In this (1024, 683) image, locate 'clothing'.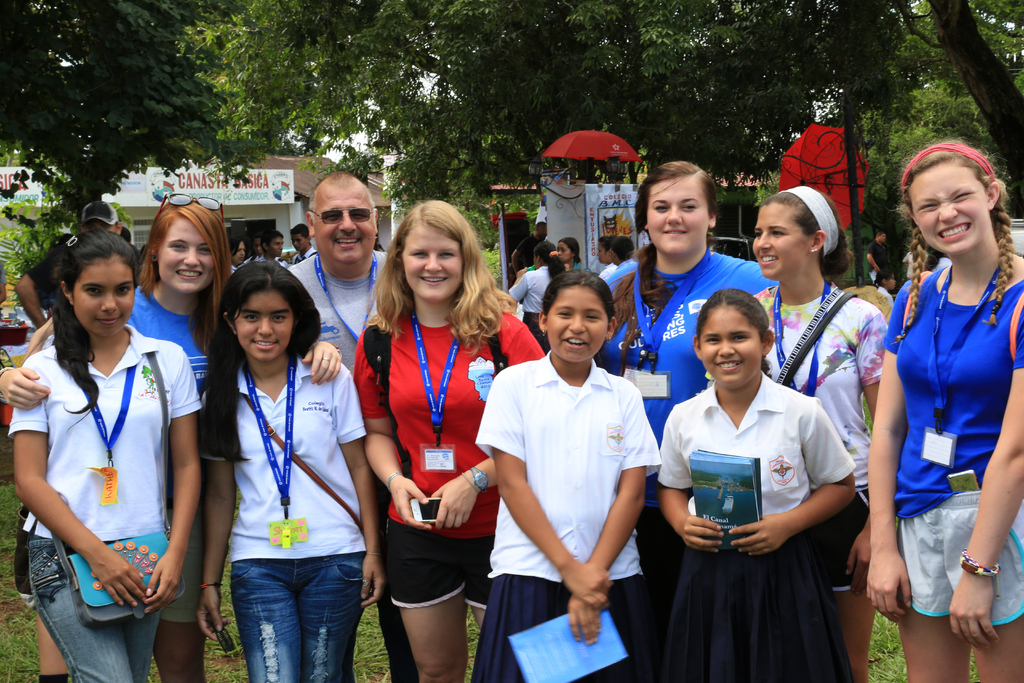
Bounding box: [604, 249, 779, 682].
